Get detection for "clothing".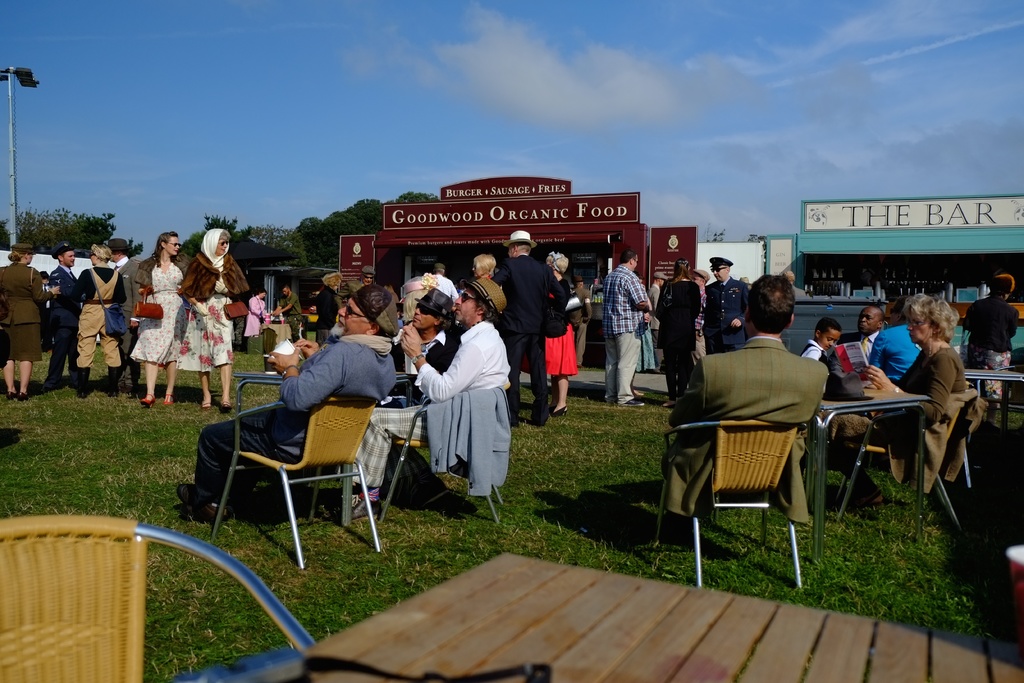
Detection: x1=0, y1=262, x2=53, y2=366.
